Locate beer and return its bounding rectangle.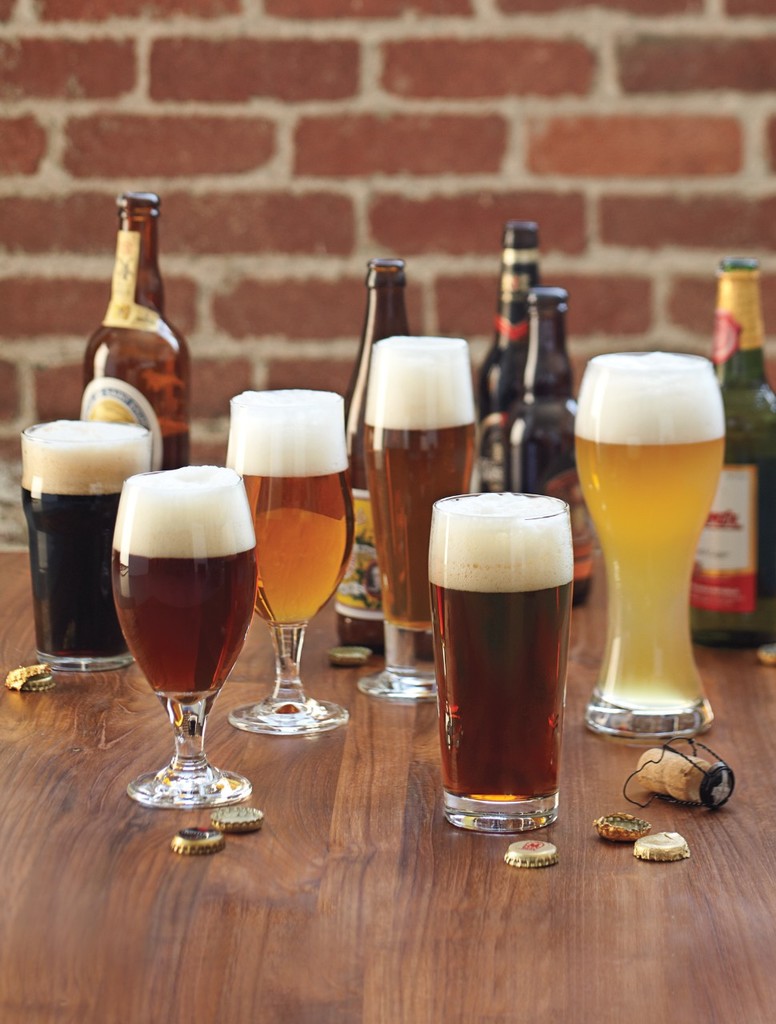
574:353:724:734.
